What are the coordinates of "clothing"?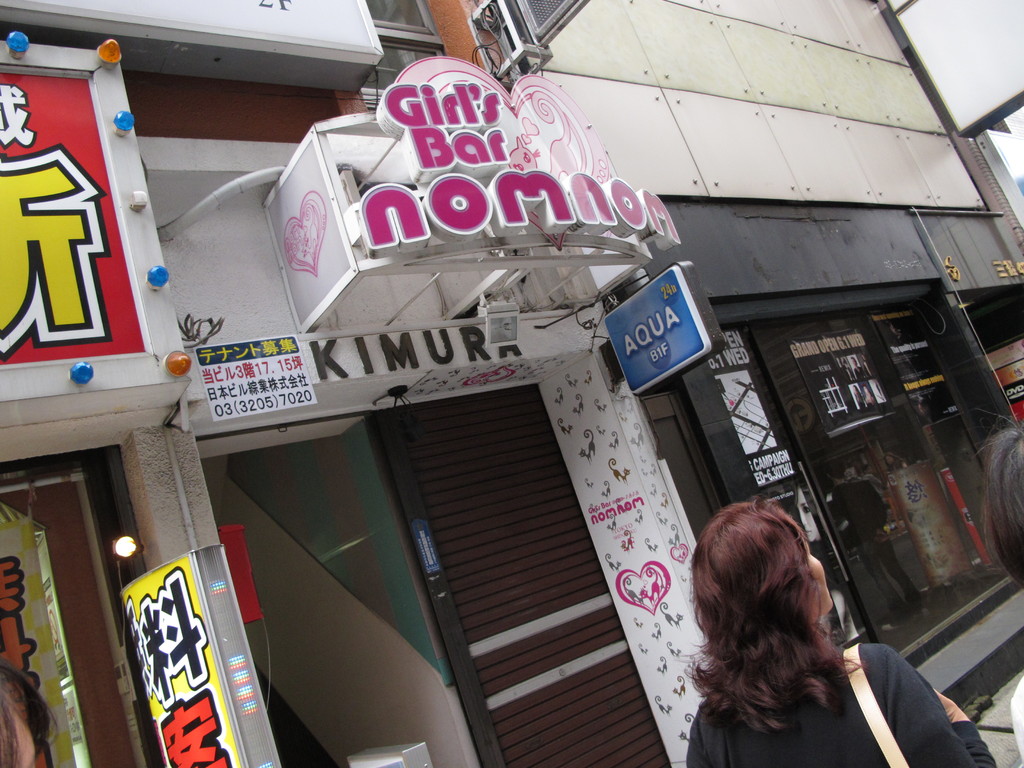
[834,486,926,620].
